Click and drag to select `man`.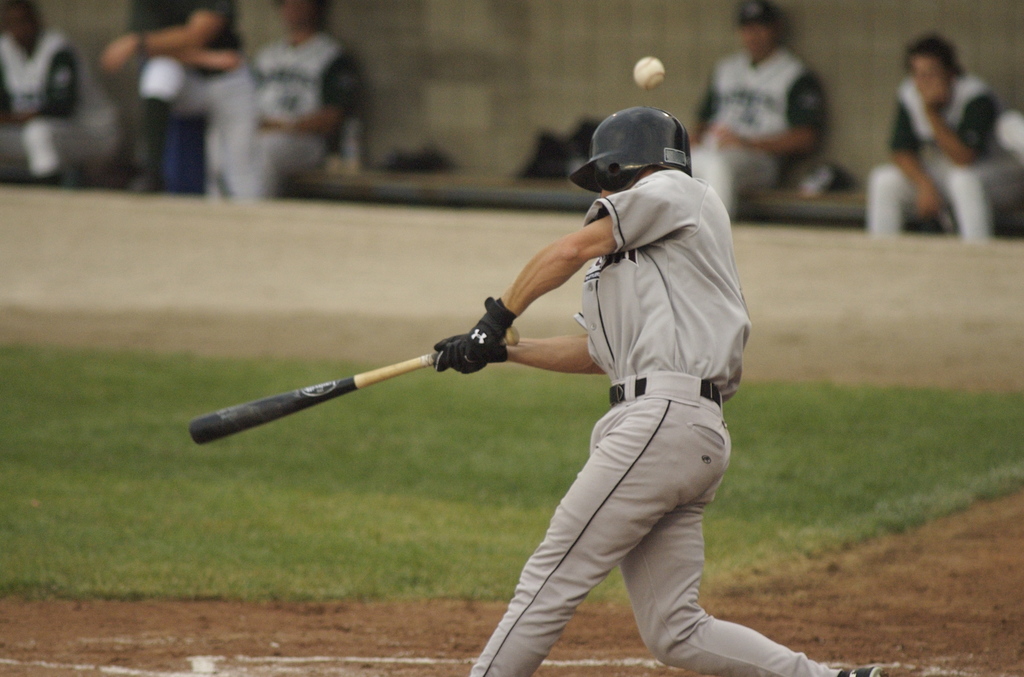
Selection: 456:102:767:676.
